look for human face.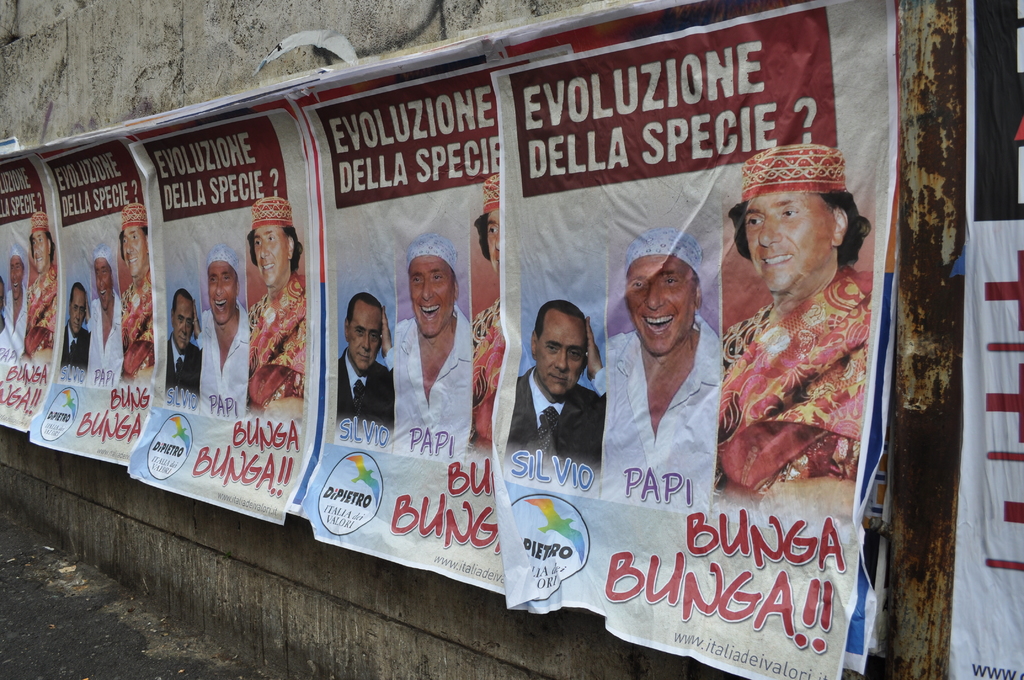
Found: (x1=33, y1=230, x2=51, y2=273).
